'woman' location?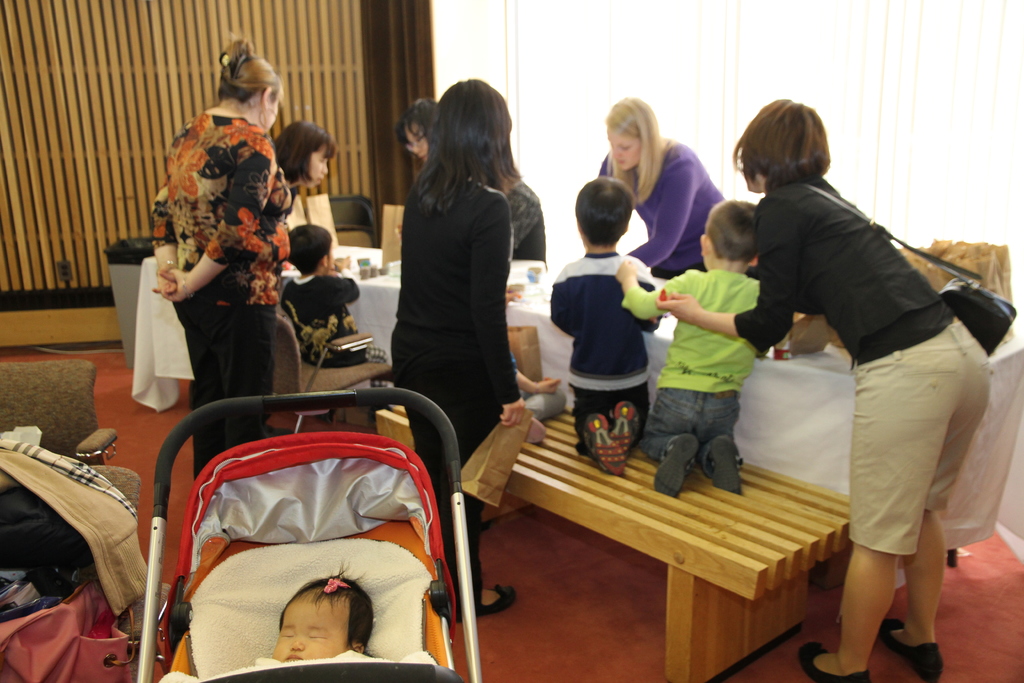
bbox(596, 96, 730, 274)
